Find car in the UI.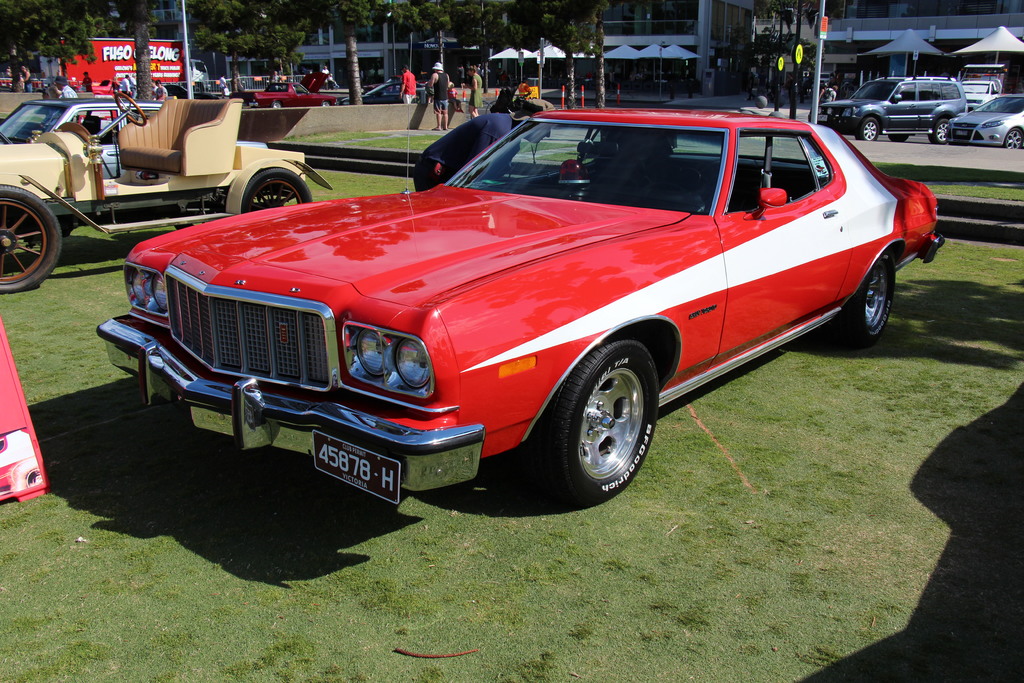
UI element at 344,77,442,99.
